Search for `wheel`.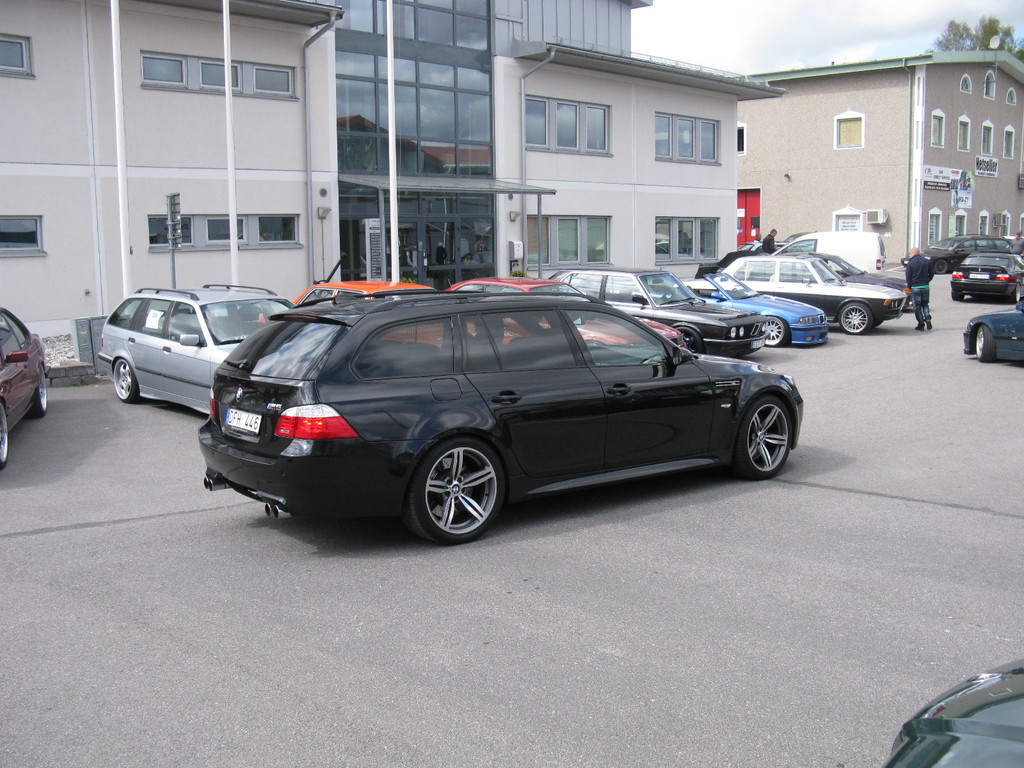
Found at 972,324,997,363.
